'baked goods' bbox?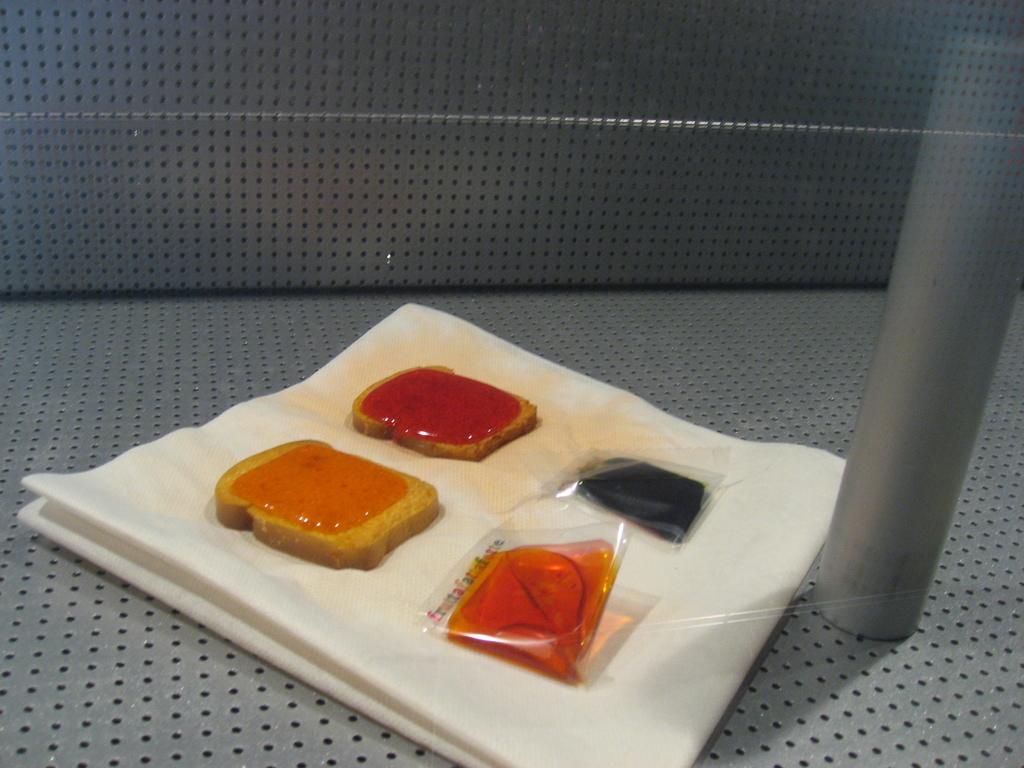
bbox(346, 364, 543, 462)
